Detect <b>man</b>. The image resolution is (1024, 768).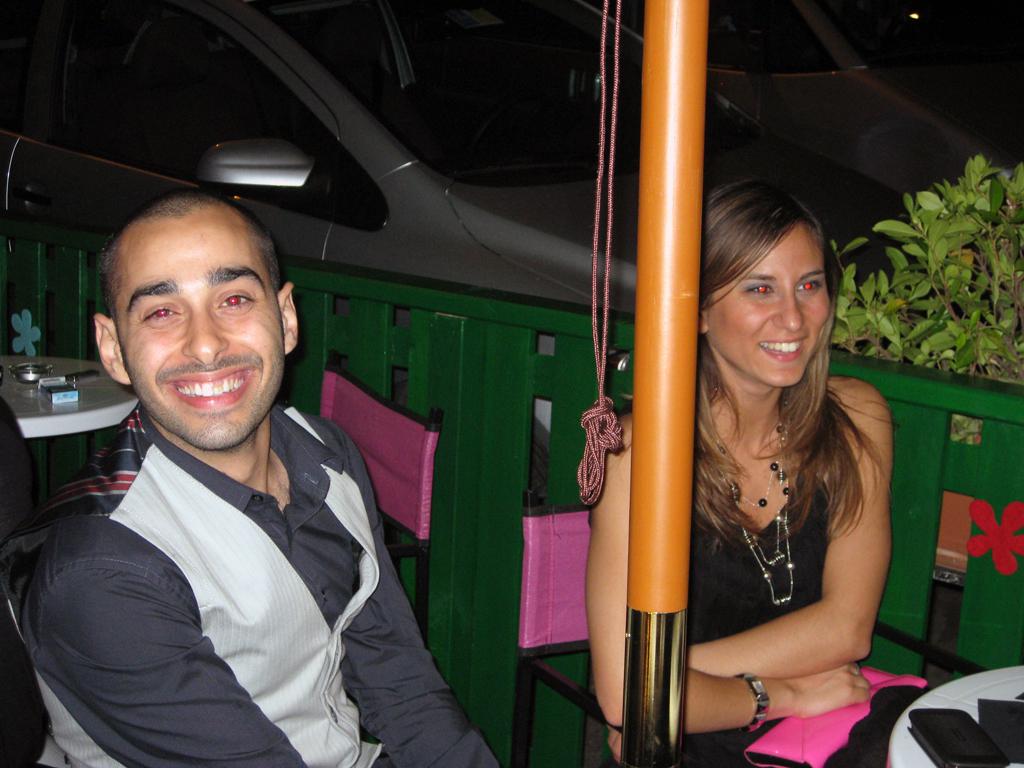
select_region(22, 206, 435, 758).
